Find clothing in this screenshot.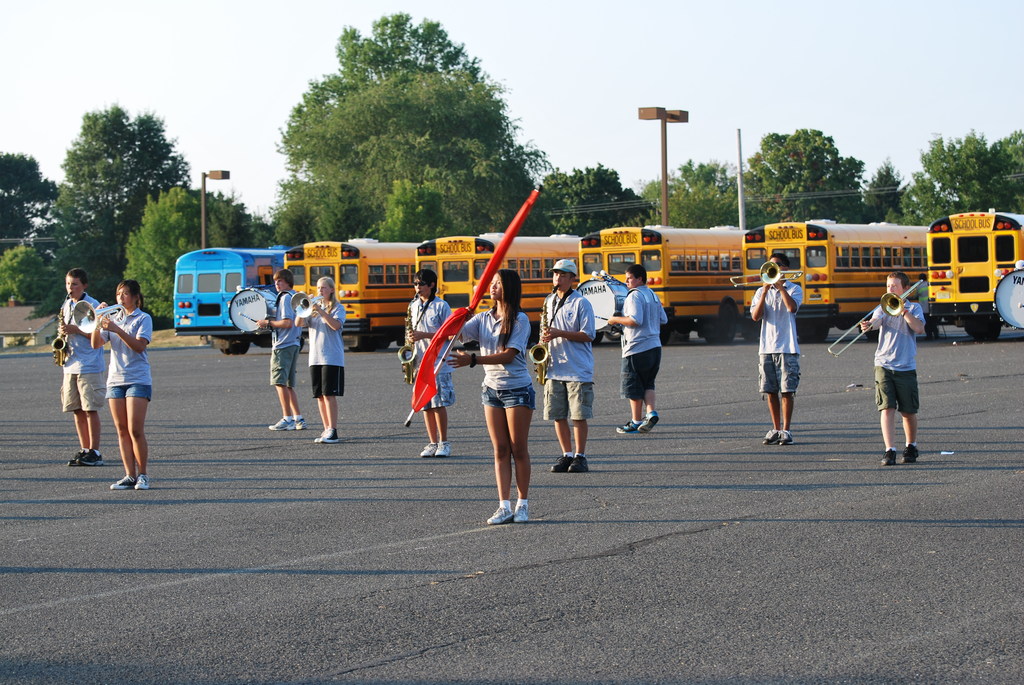
The bounding box for clothing is x1=56 y1=294 x2=106 y2=410.
